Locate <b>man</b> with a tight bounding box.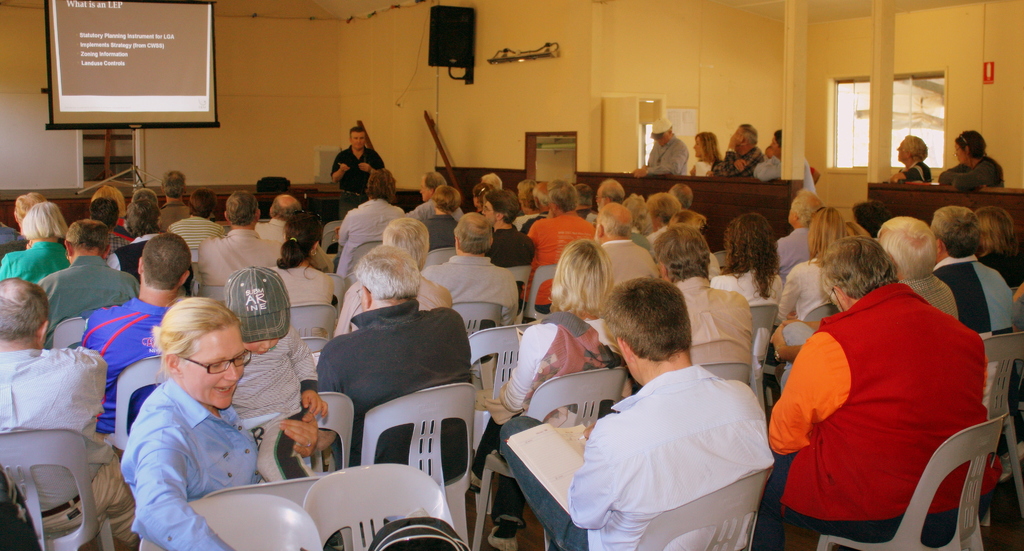
{"left": 591, "top": 178, "right": 655, "bottom": 233}.
